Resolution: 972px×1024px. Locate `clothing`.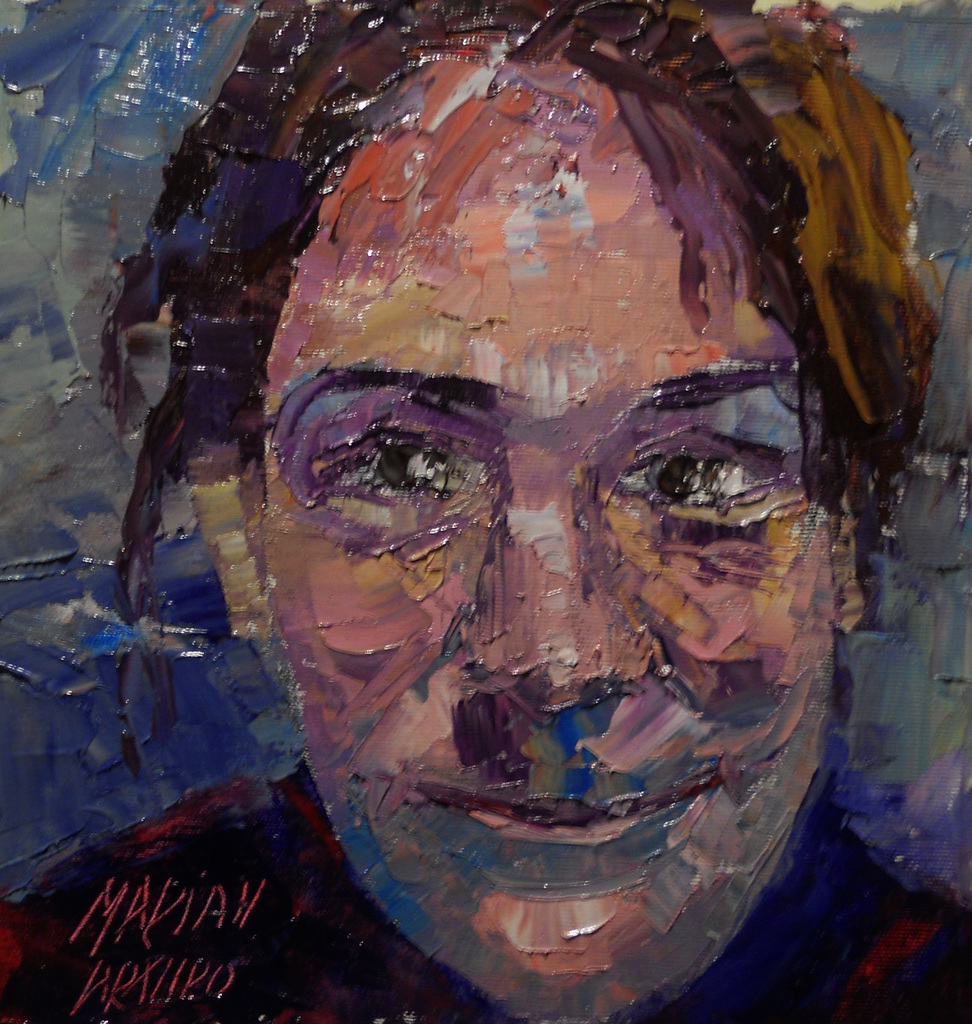
{"left": 0, "top": 753, "right": 971, "bottom": 1023}.
